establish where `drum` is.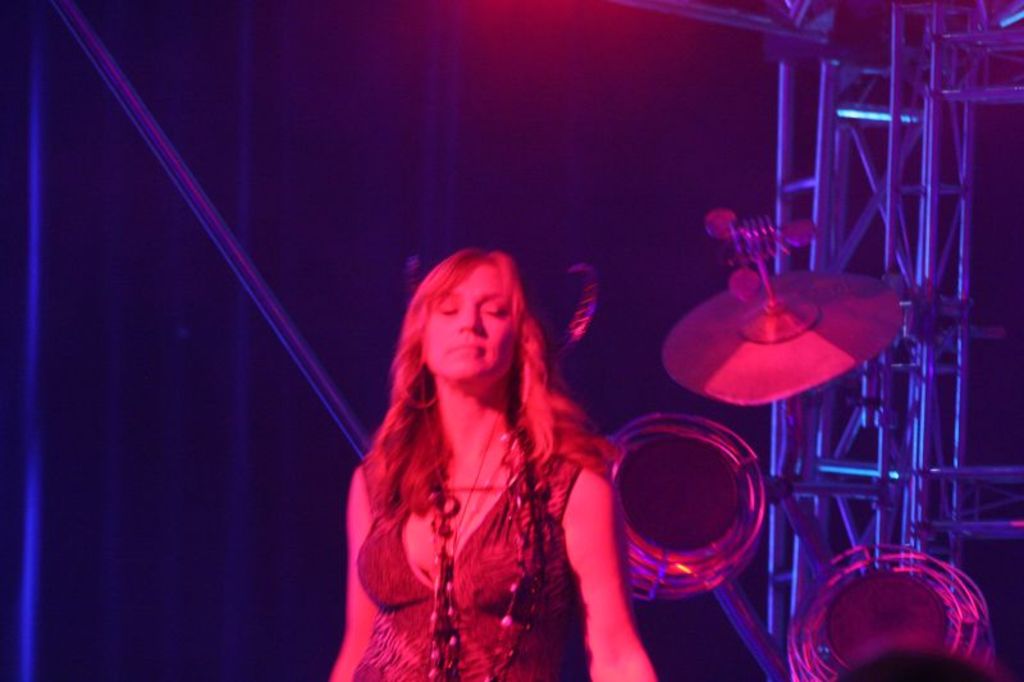
Established at <region>618, 418, 768, 595</region>.
